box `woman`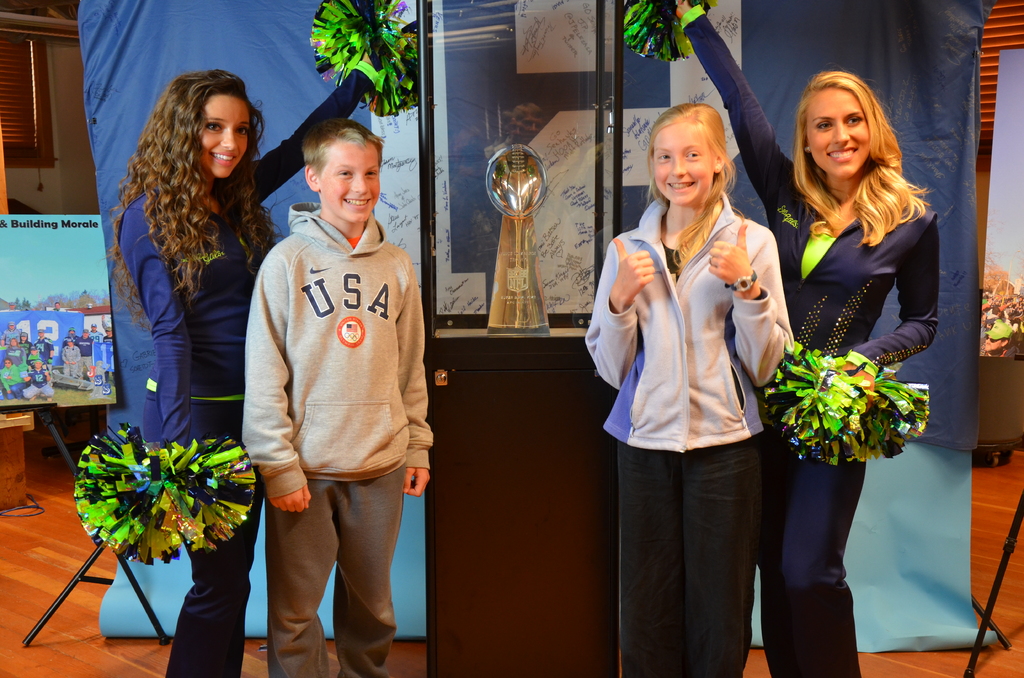
(583, 103, 799, 677)
